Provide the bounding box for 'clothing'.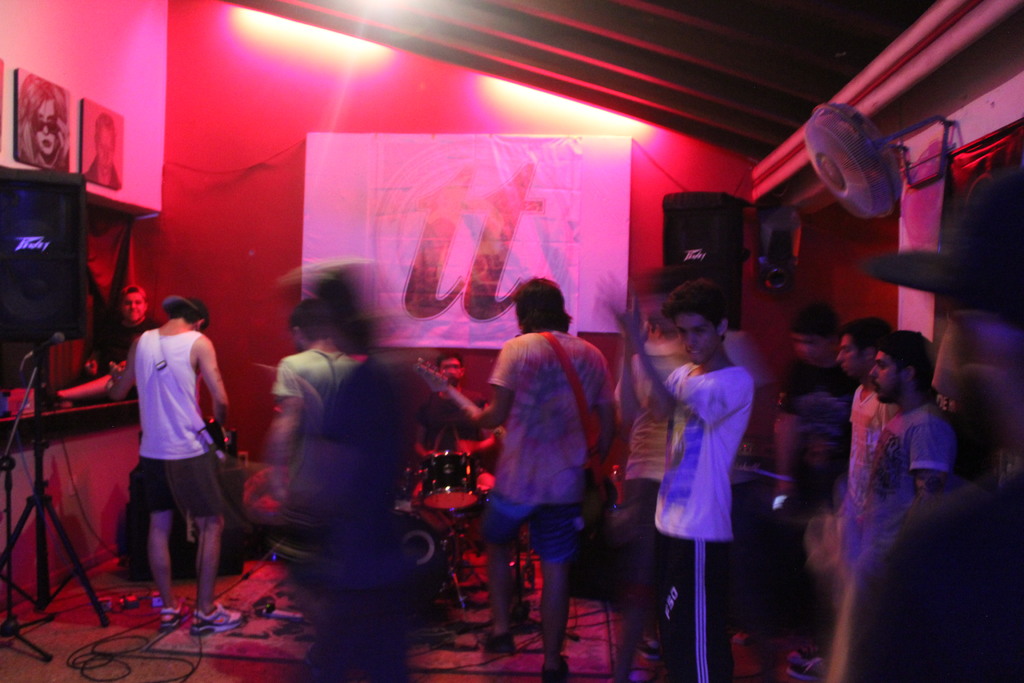
<bbox>138, 327, 234, 518</bbox>.
